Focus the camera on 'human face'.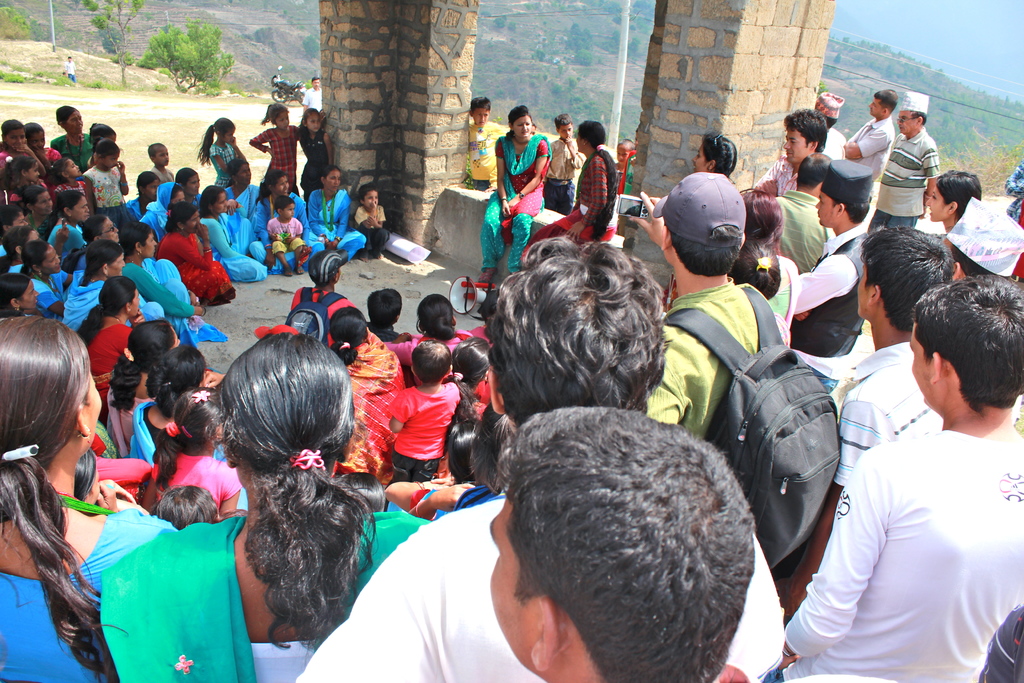
Focus region: [x1=691, y1=142, x2=708, y2=172].
